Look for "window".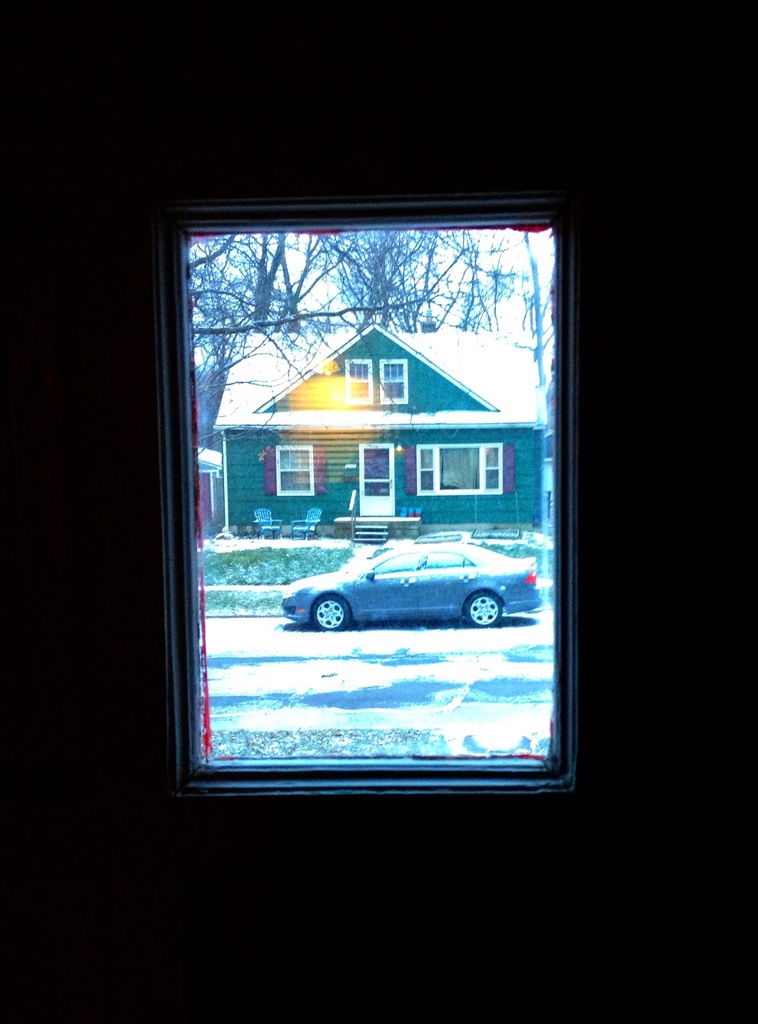
Found: [left=419, top=433, right=504, bottom=499].
